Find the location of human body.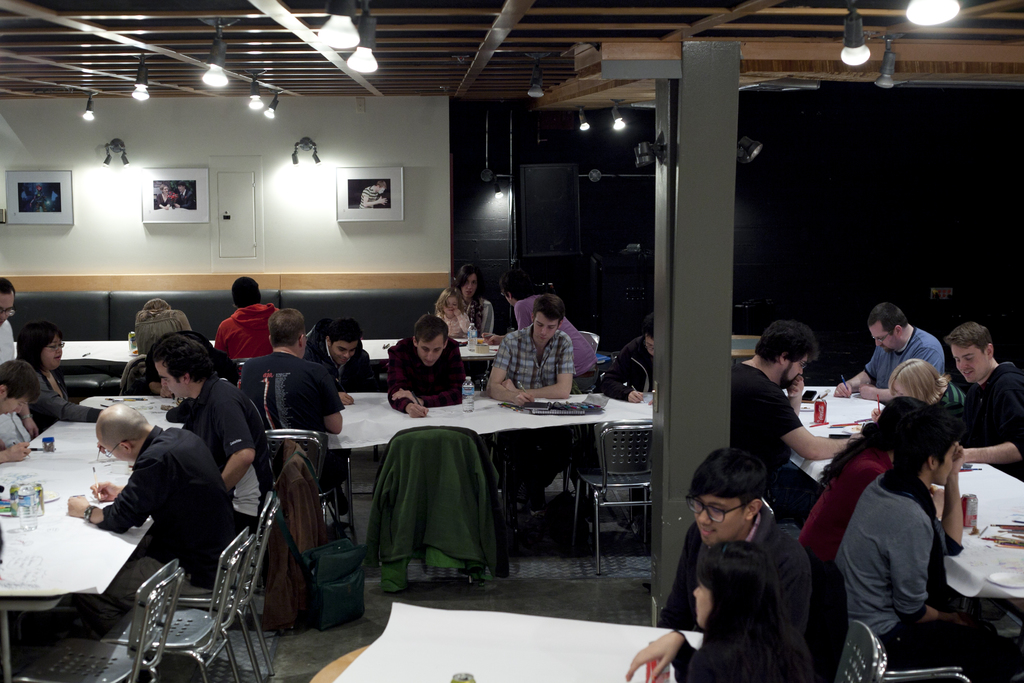
Location: (x1=220, y1=300, x2=286, y2=375).
